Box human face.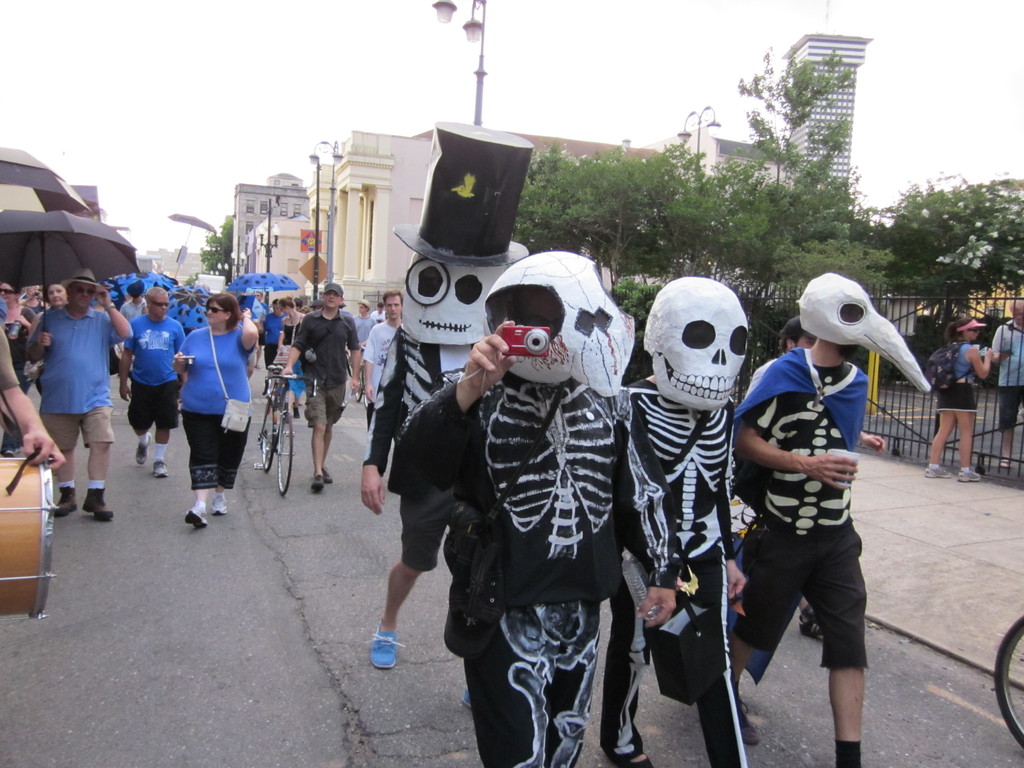
328,287,343,310.
